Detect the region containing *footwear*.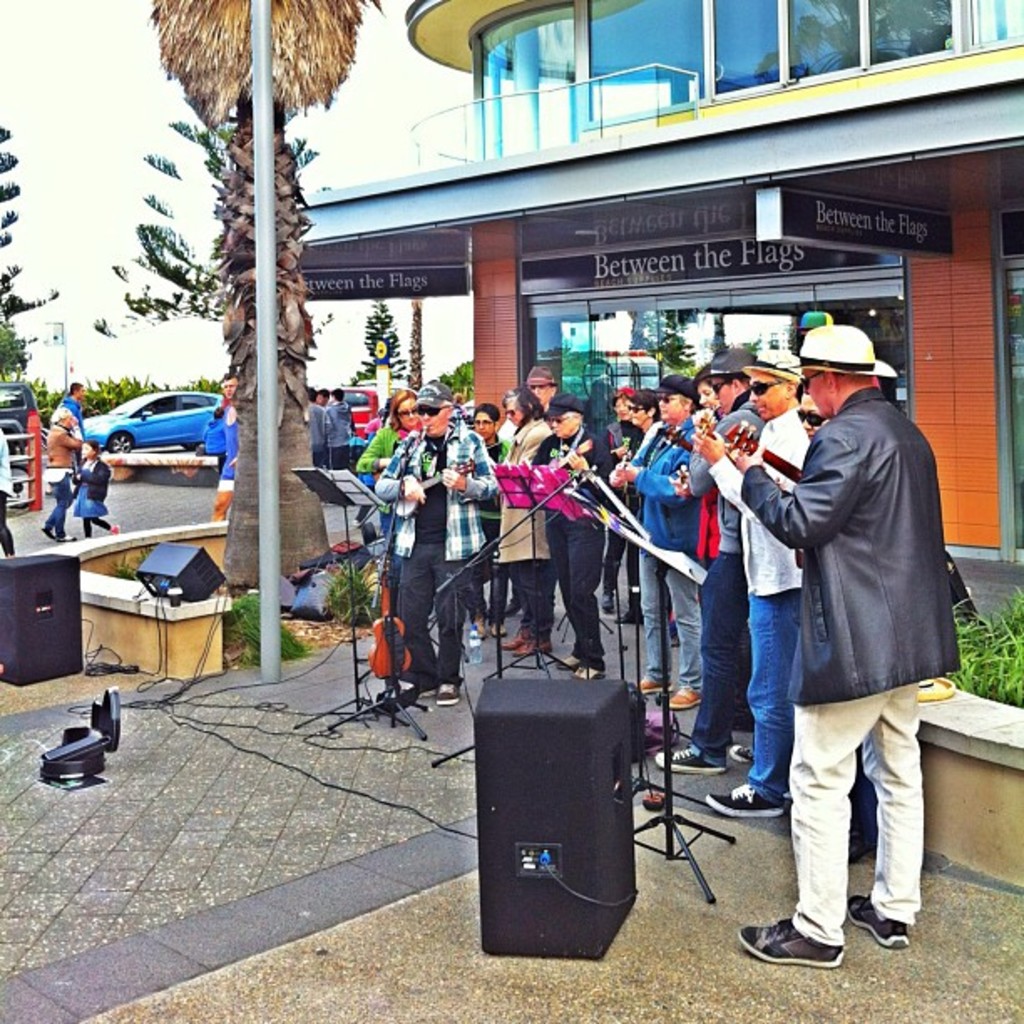
Rect(554, 654, 577, 668).
